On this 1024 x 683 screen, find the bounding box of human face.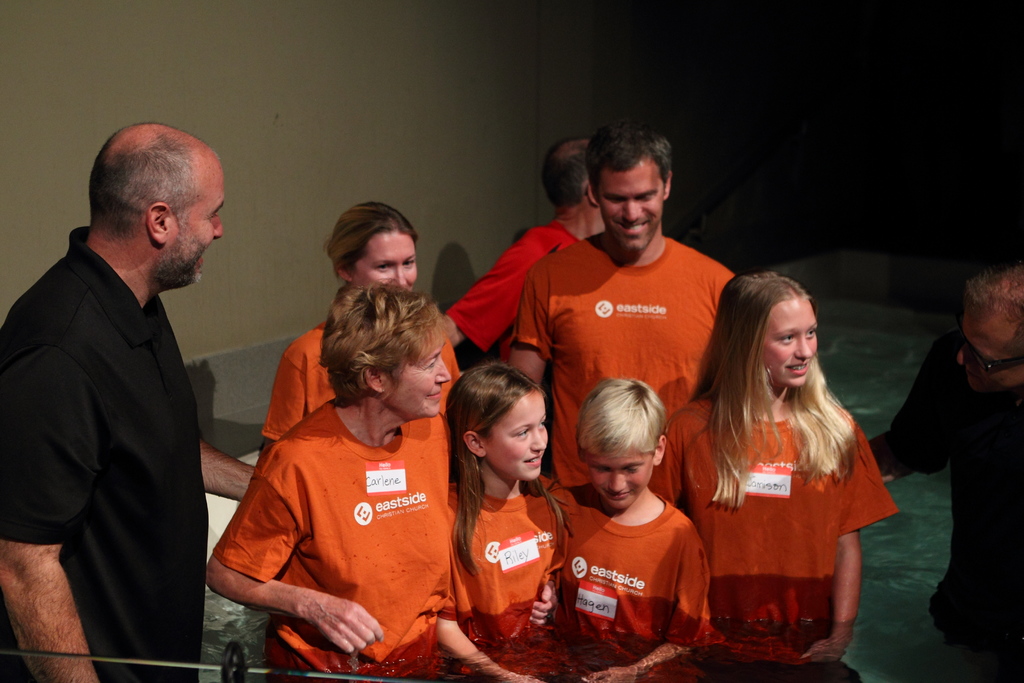
Bounding box: [x1=580, y1=438, x2=653, y2=516].
